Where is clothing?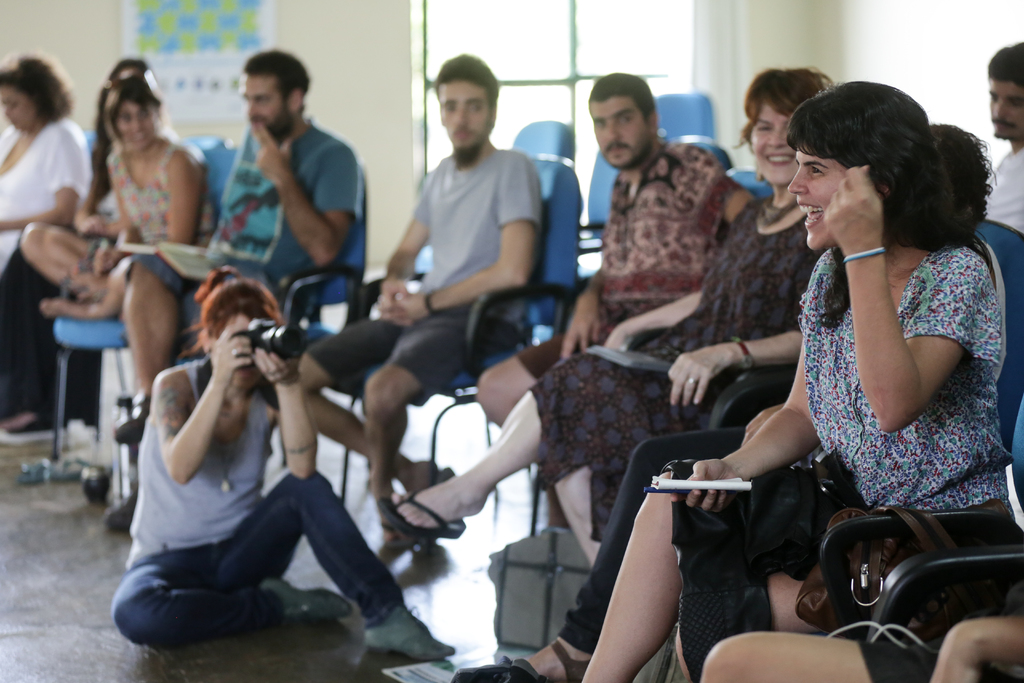
BBox(0, 111, 84, 281).
